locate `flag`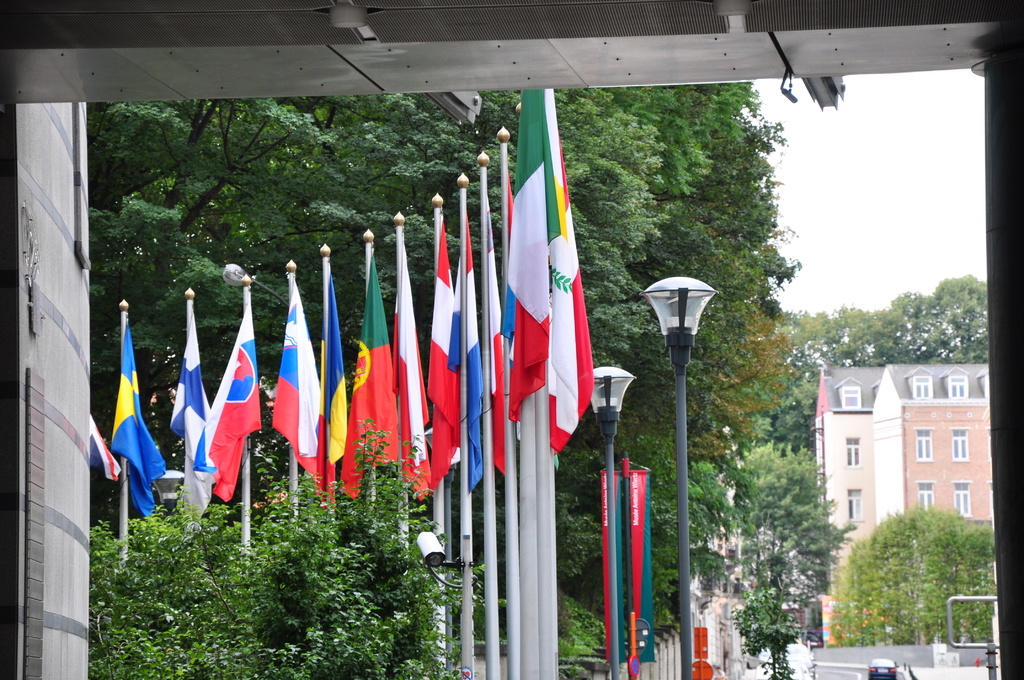
x1=195 y1=285 x2=263 y2=498
